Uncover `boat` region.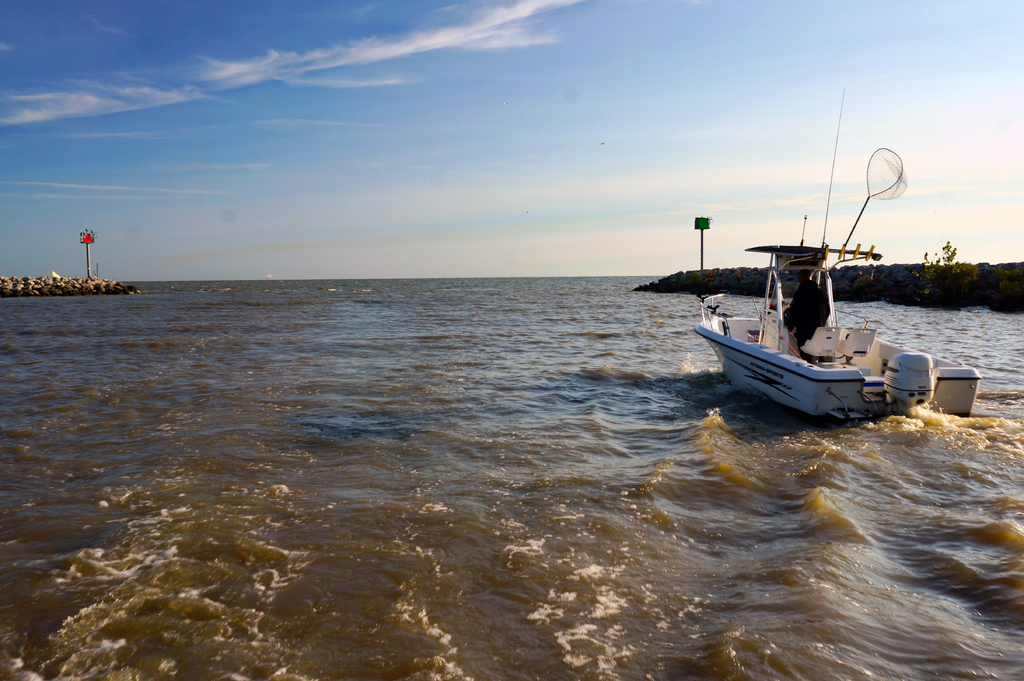
Uncovered: 689:147:962:430.
